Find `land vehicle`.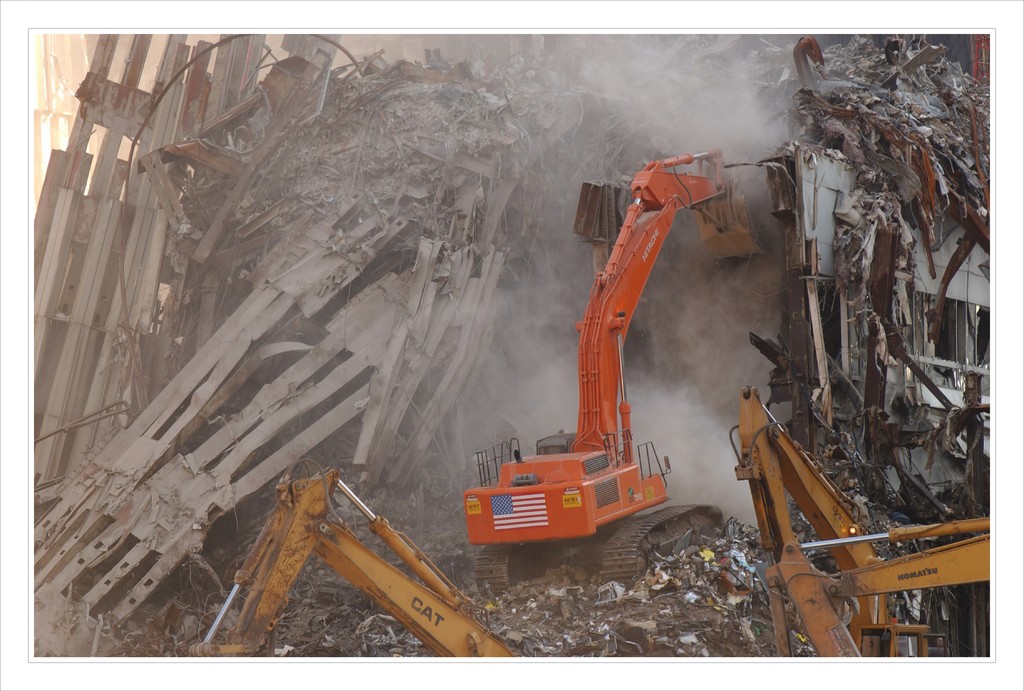
detection(186, 465, 516, 659).
